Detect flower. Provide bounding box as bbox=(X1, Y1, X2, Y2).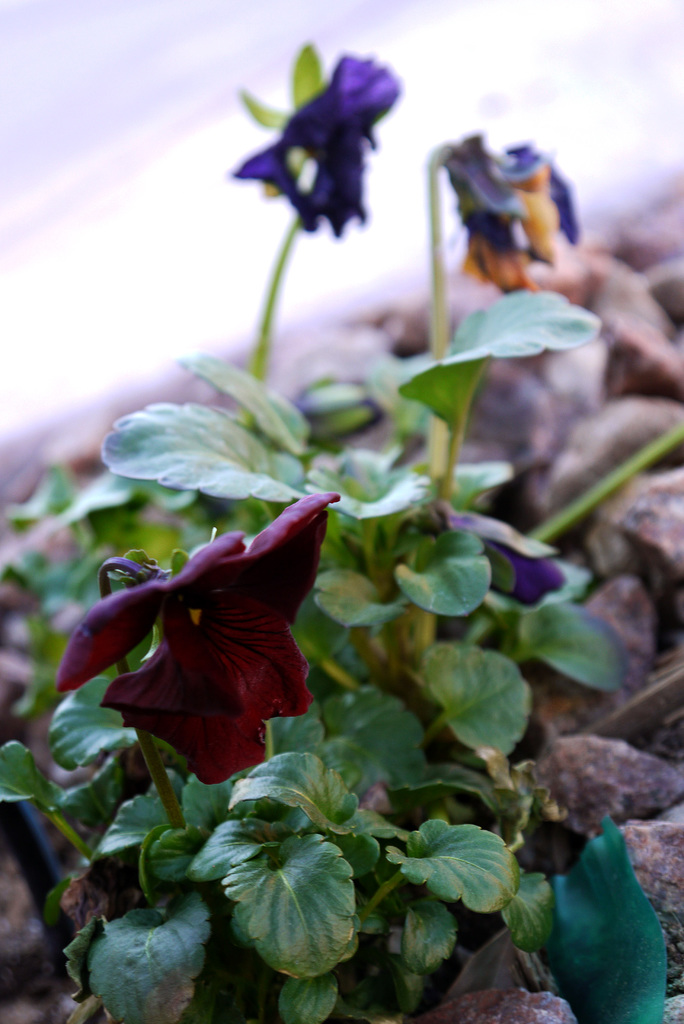
bbox=(451, 125, 582, 294).
